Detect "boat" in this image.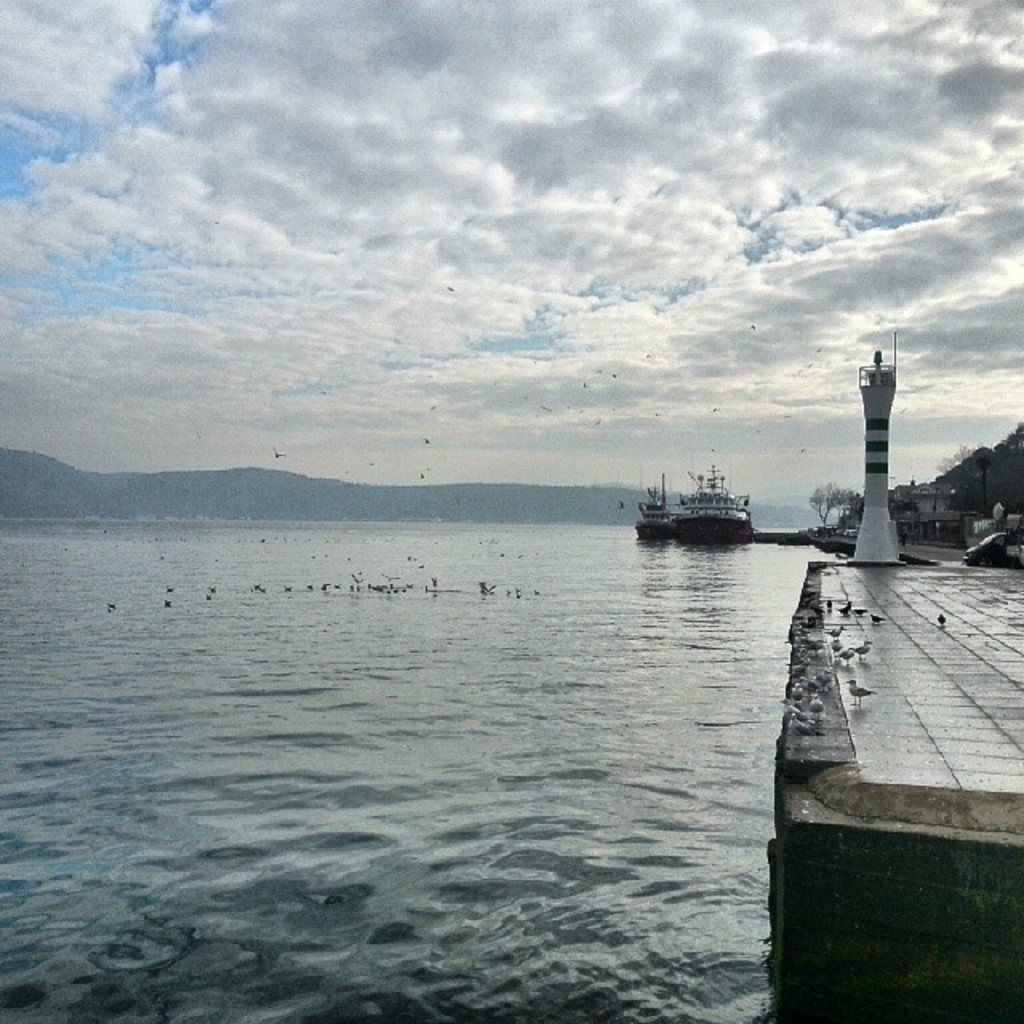
Detection: l=670, t=461, r=757, b=549.
